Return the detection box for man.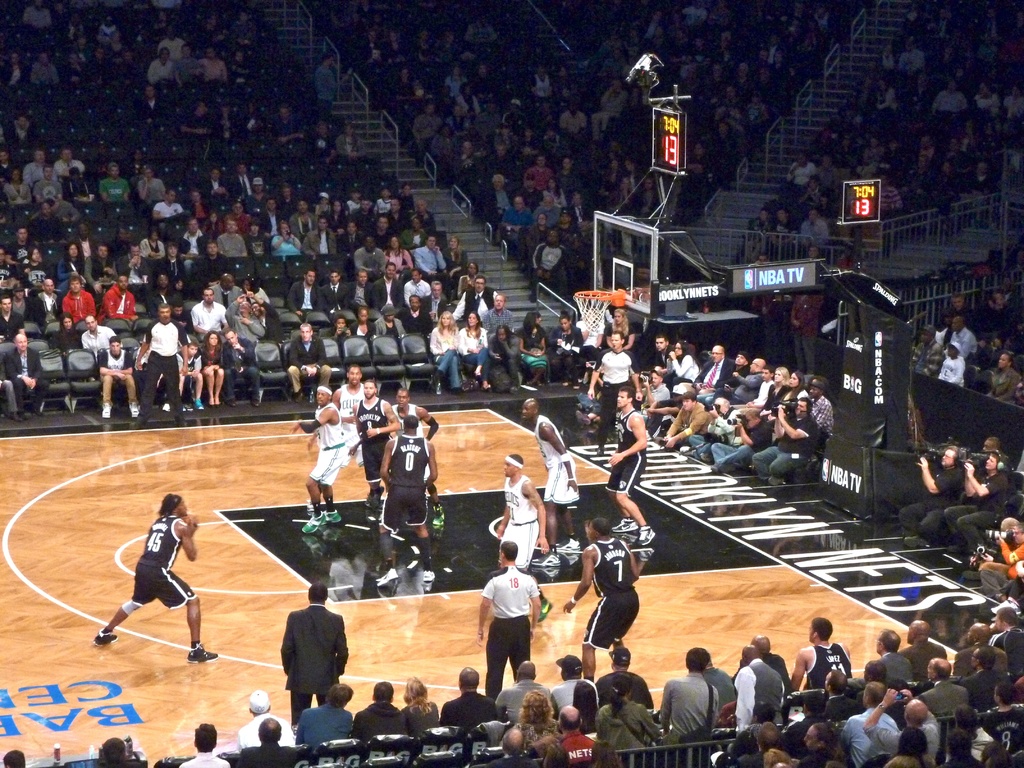
348,366,392,504.
